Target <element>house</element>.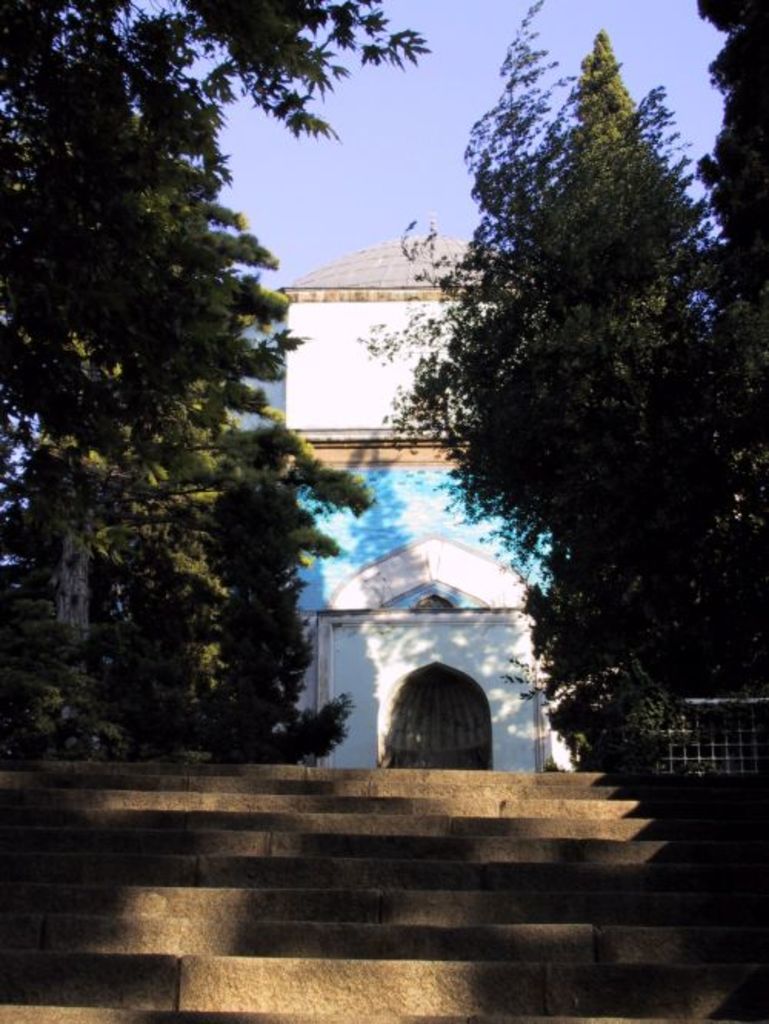
Target region: Rect(254, 231, 549, 773).
